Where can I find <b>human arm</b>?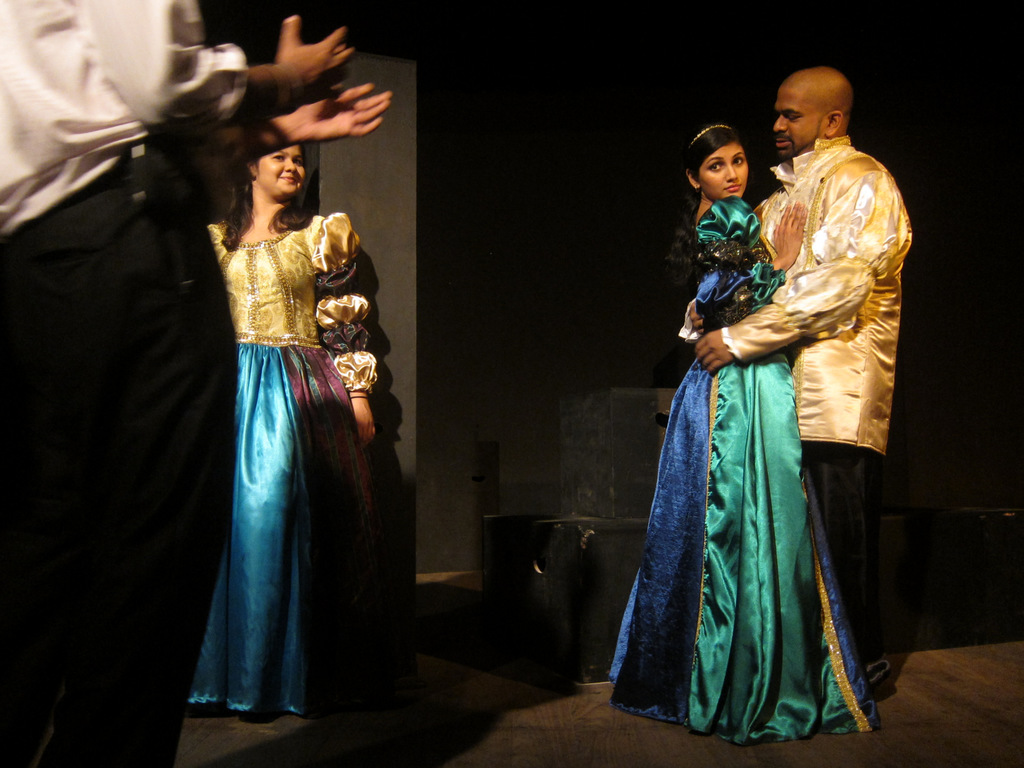
You can find it at 695 163 907 378.
